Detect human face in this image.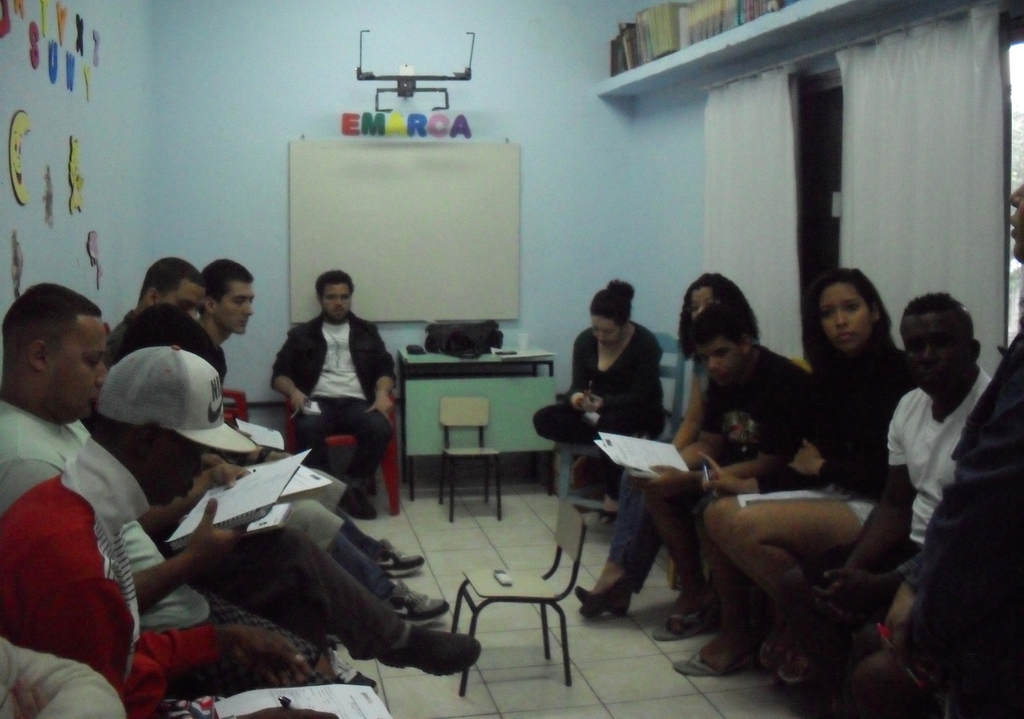
Detection: 50:315:115:432.
